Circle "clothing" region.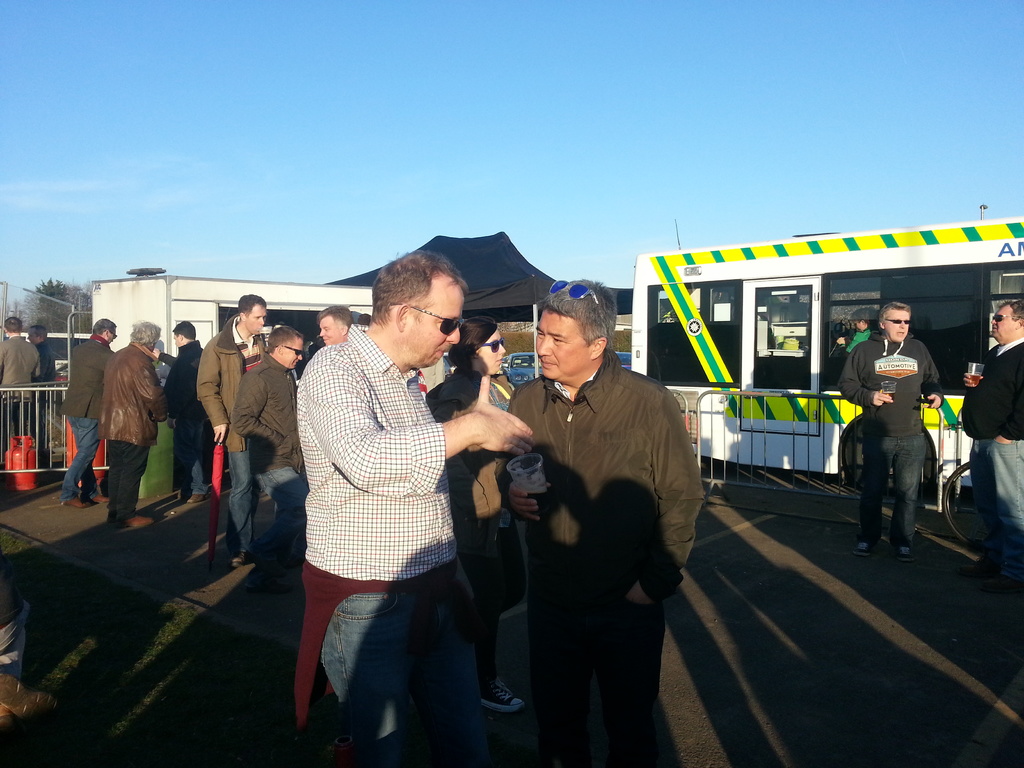
Region: bbox=(283, 280, 472, 712).
